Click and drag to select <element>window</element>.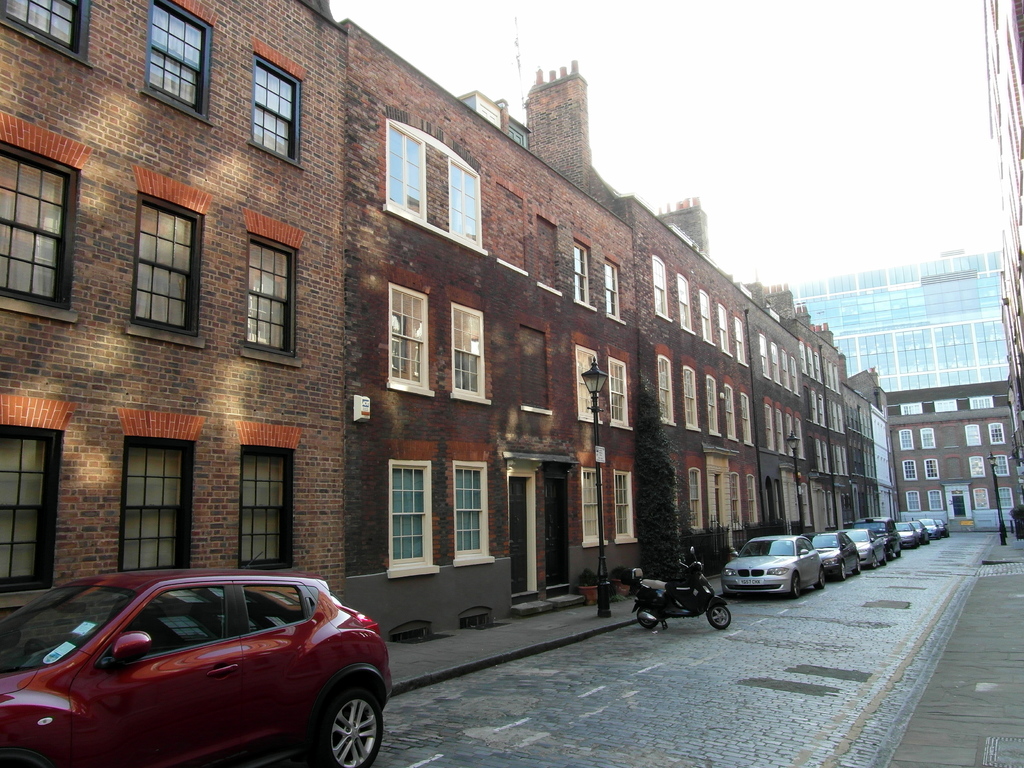
Selection: (left=652, top=259, right=669, bottom=321).
